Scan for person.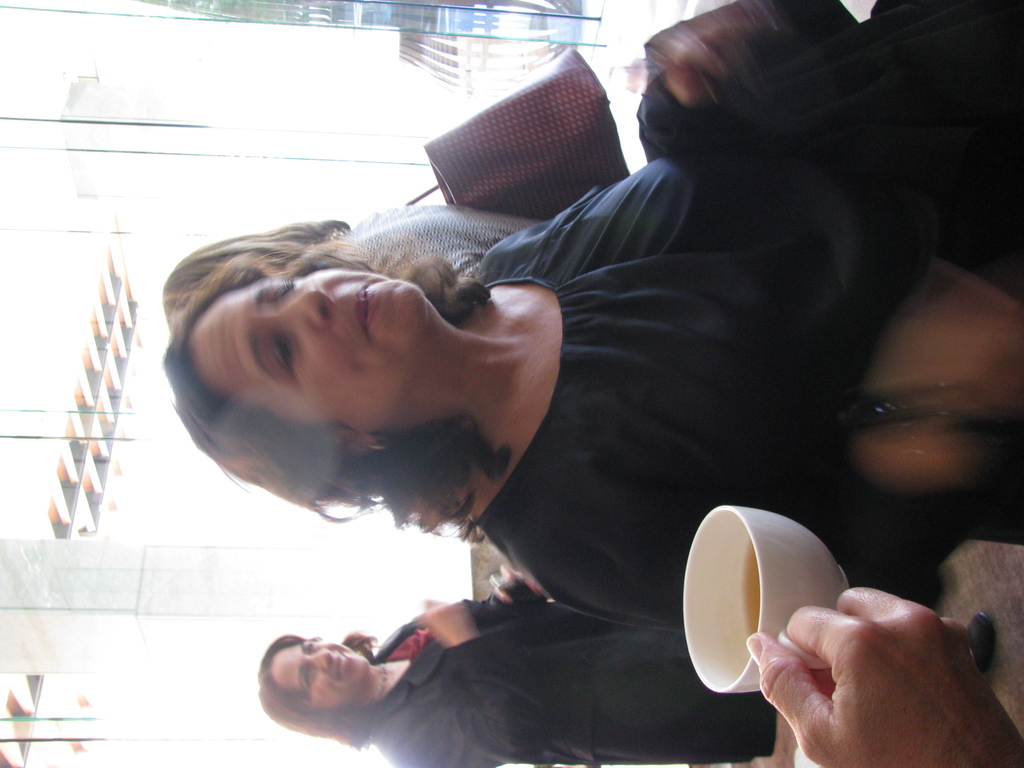
Scan result: 157,202,551,320.
